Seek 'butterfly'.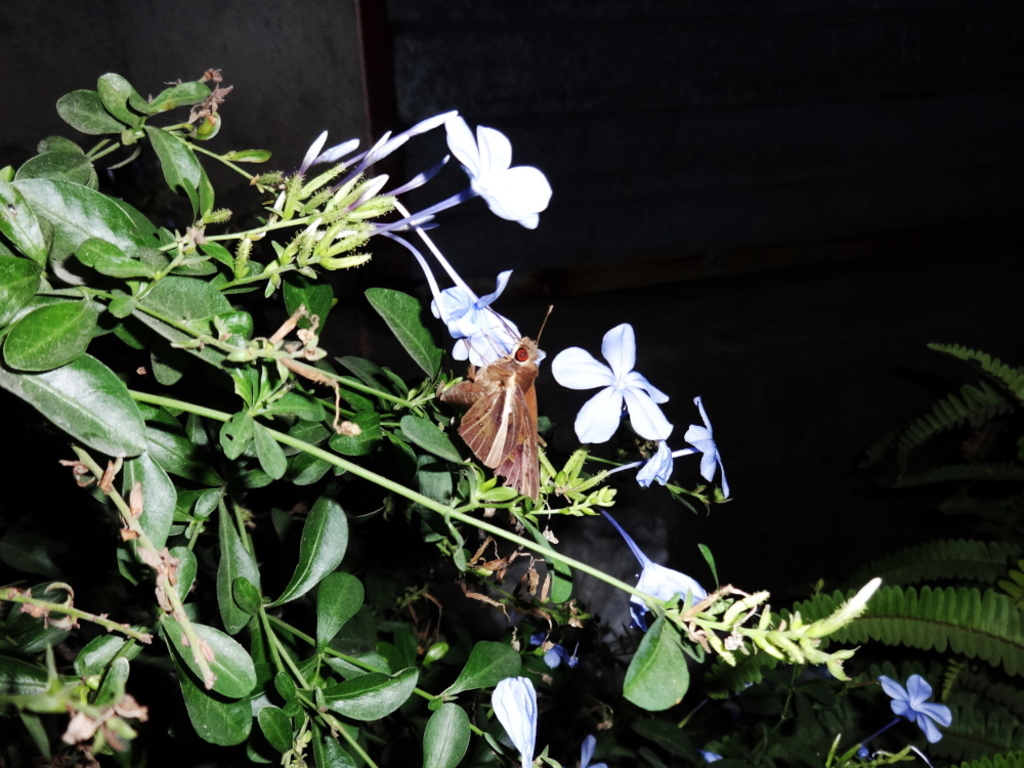
box(423, 267, 581, 514).
